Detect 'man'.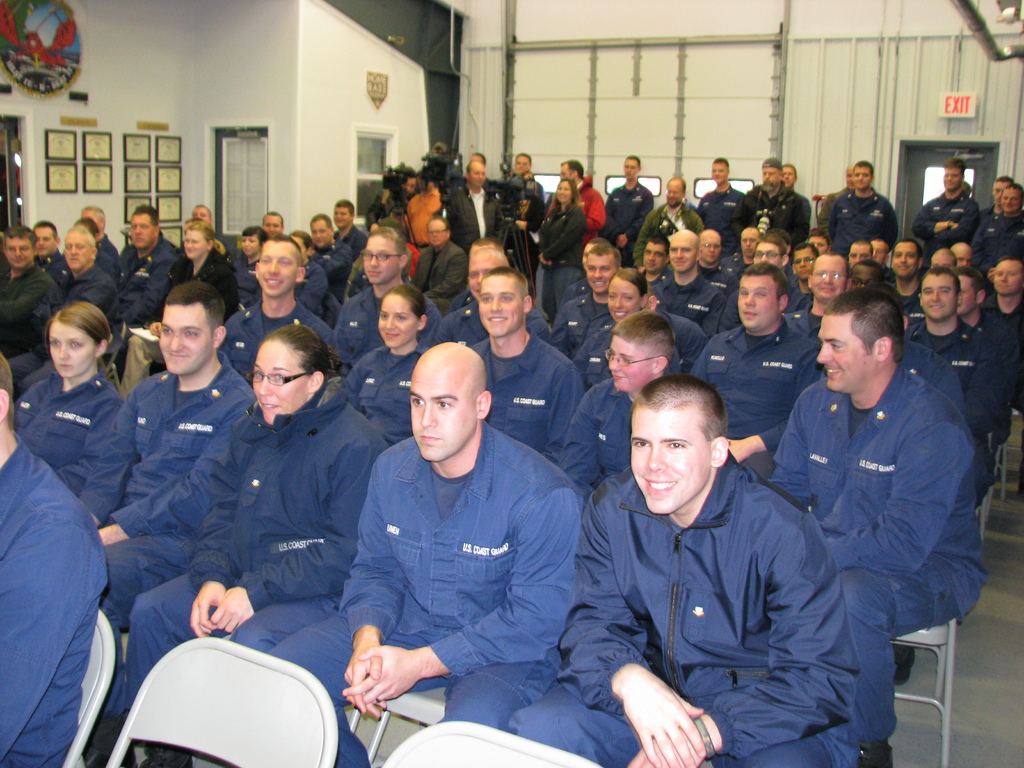
Detected at rect(337, 225, 439, 349).
